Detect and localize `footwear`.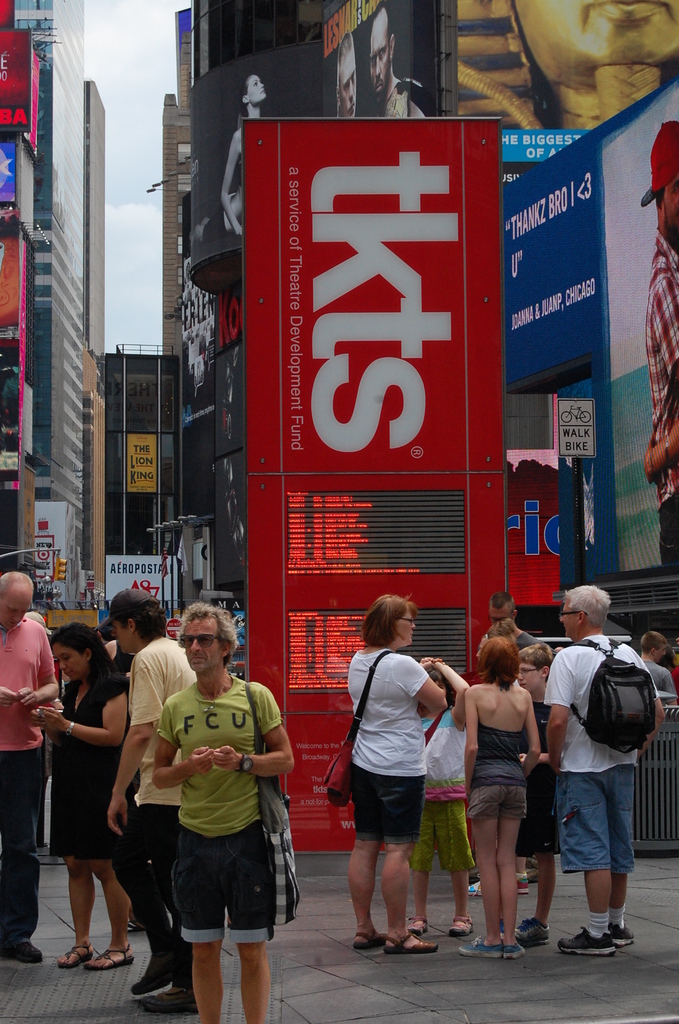
Localized at x1=80 y1=948 x2=136 y2=974.
